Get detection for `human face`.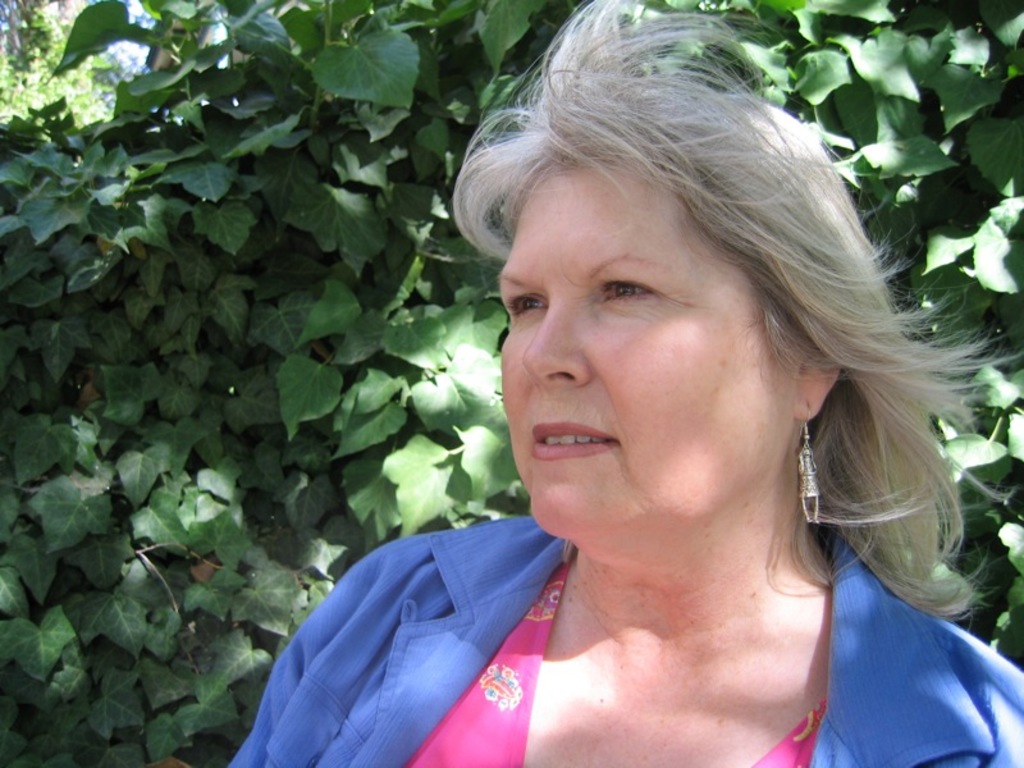
Detection: 495,168,790,535.
